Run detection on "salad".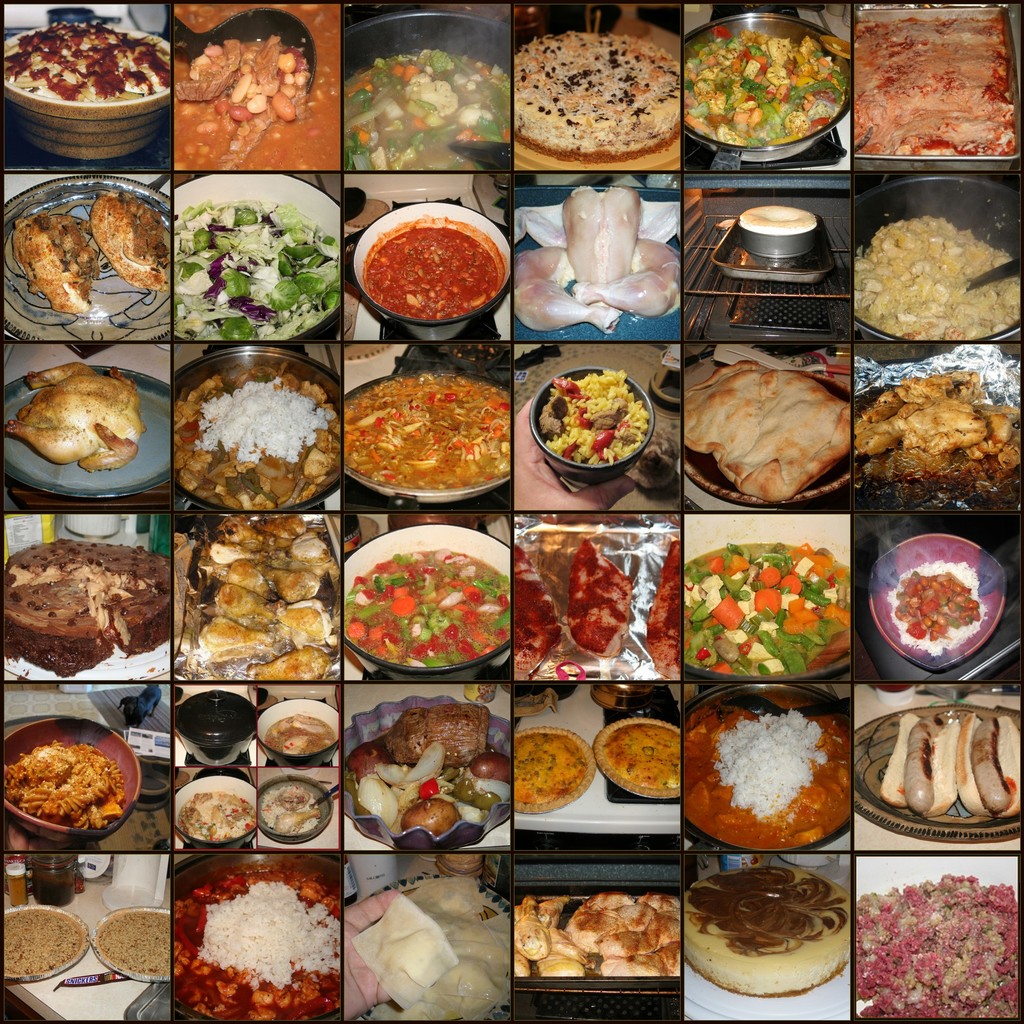
Result: left=684, top=19, right=856, bottom=145.
